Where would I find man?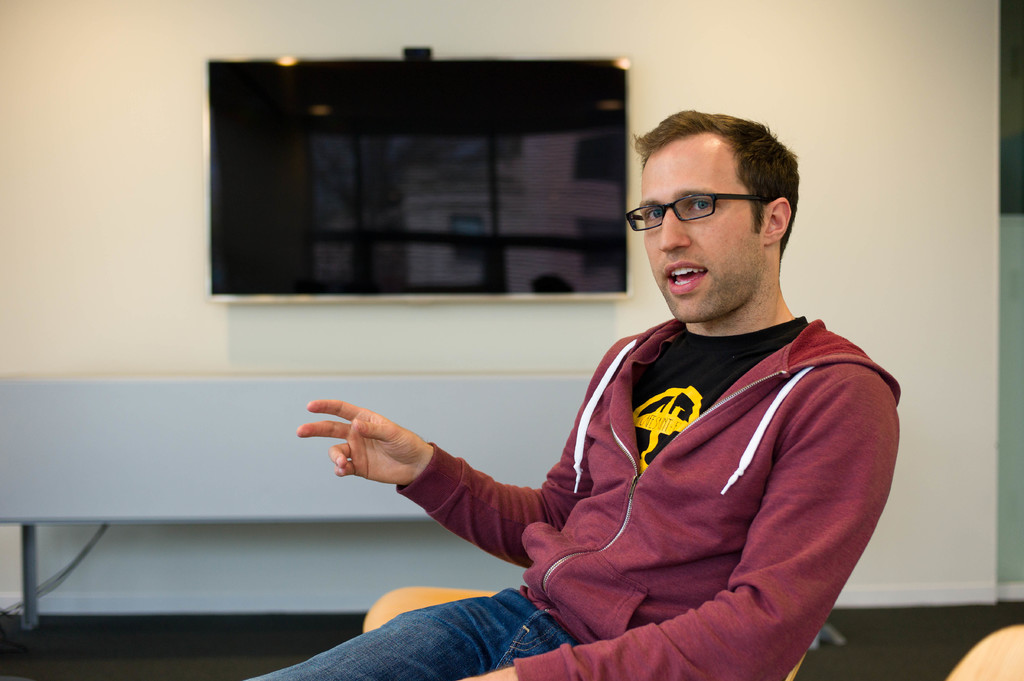
At box=[365, 124, 894, 667].
